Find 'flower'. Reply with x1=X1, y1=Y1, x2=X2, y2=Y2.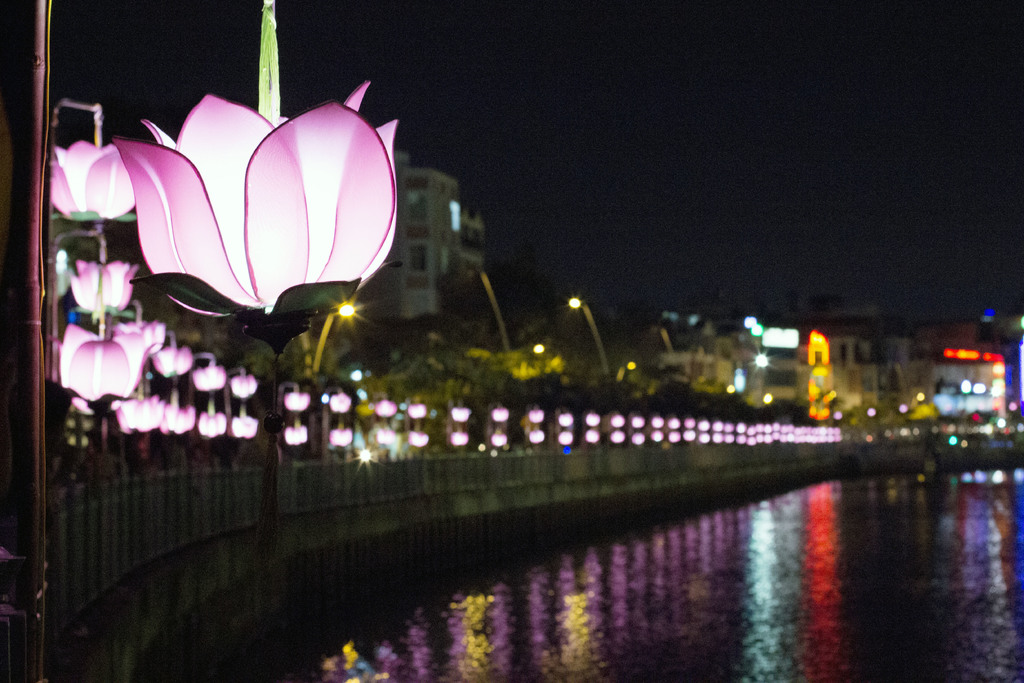
x1=68, y1=252, x2=144, y2=320.
